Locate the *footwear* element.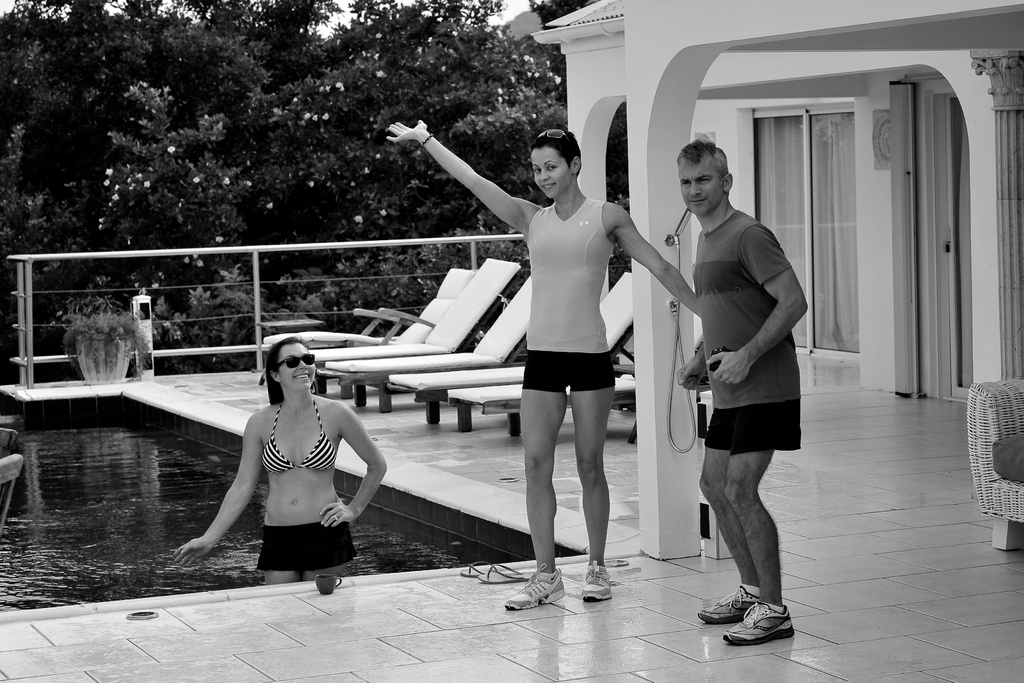
Element bbox: box(572, 559, 612, 607).
